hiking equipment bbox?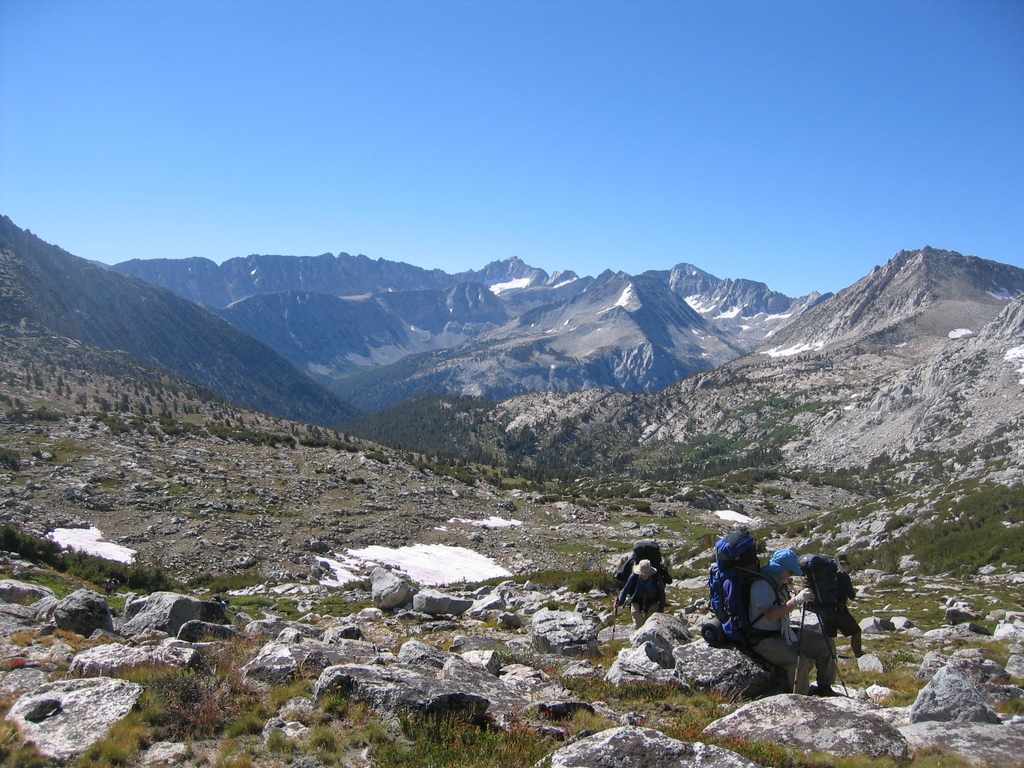
box(609, 602, 619, 639)
